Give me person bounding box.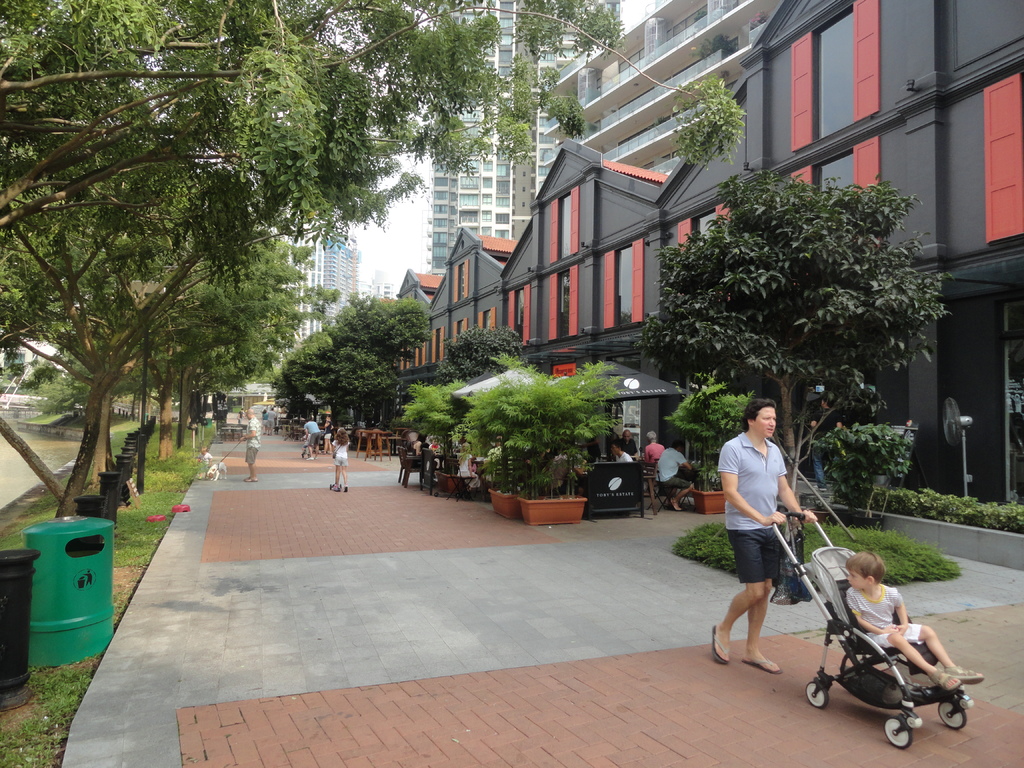
<region>200, 447, 211, 479</region>.
